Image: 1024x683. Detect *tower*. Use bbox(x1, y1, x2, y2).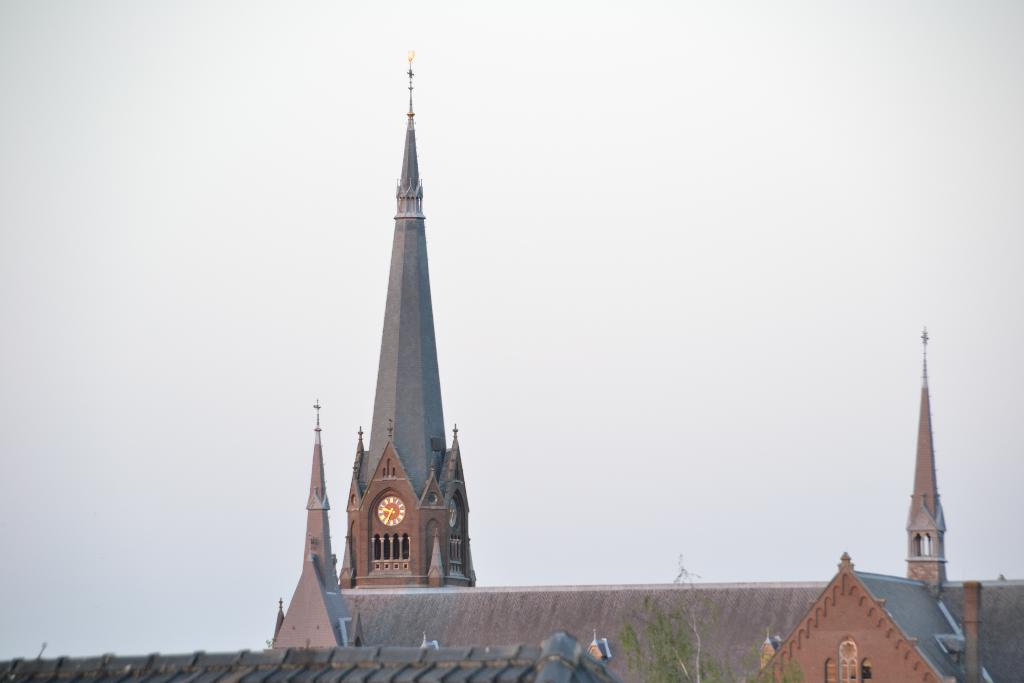
bbox(276, 54, 476, 645).
